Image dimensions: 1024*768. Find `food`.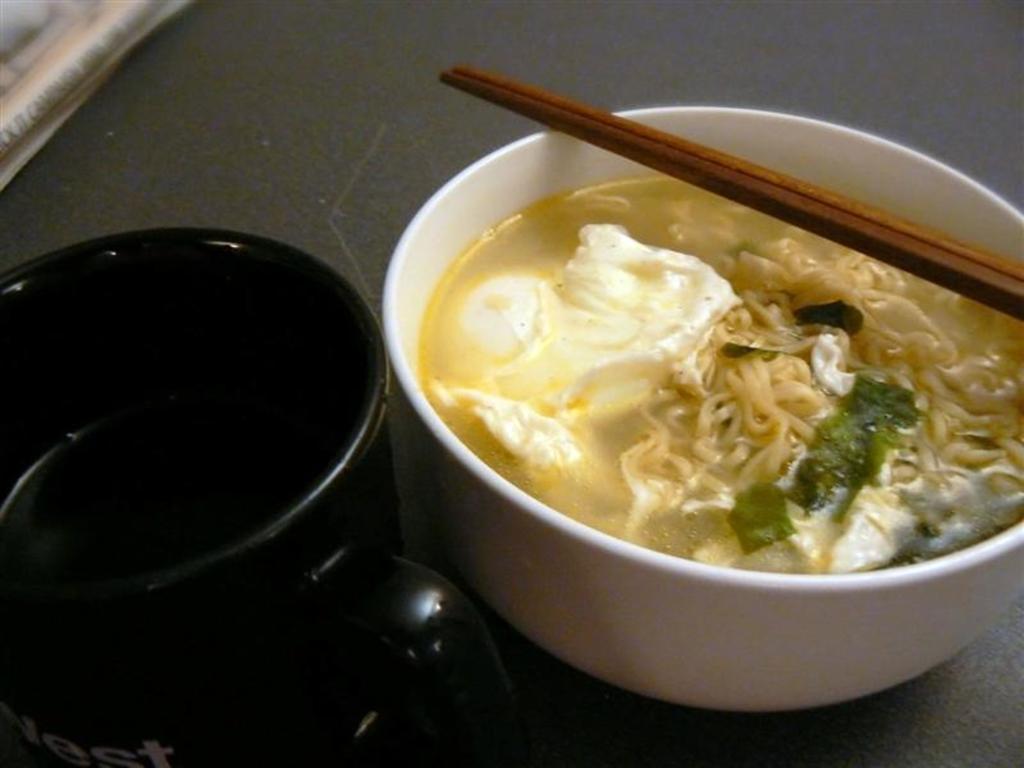
detection(426, 138, 1023, 568).
